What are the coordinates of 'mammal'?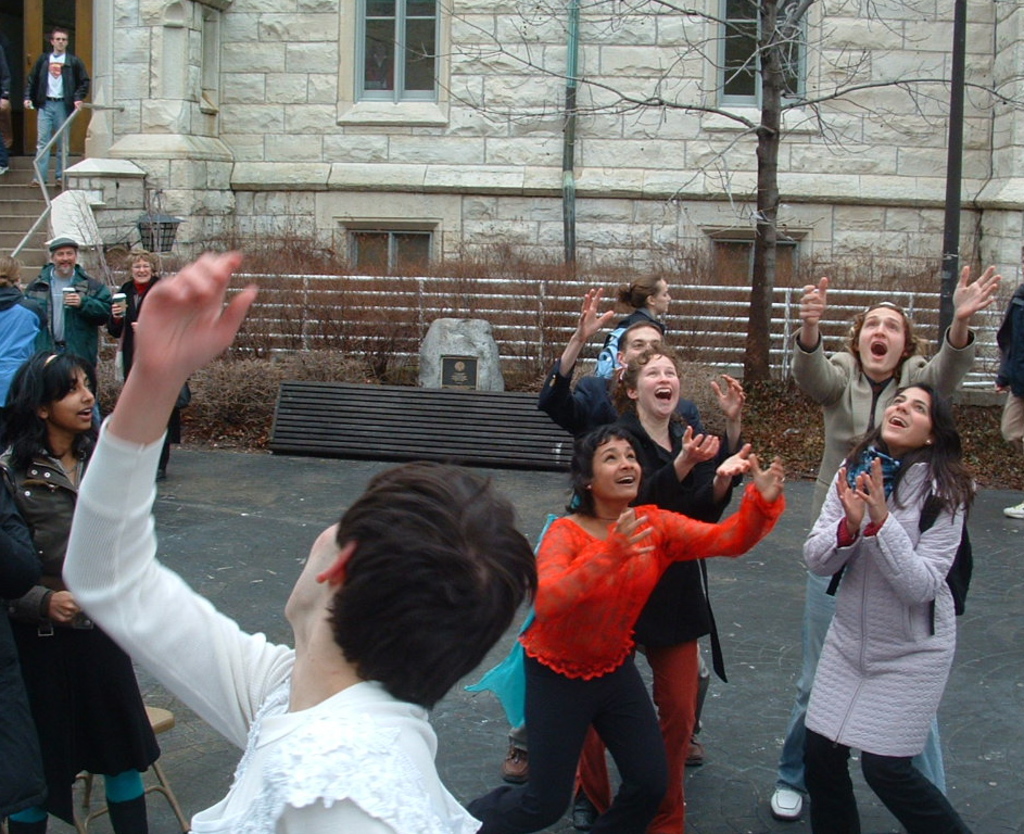
rect(109, 250, 193, 479).
